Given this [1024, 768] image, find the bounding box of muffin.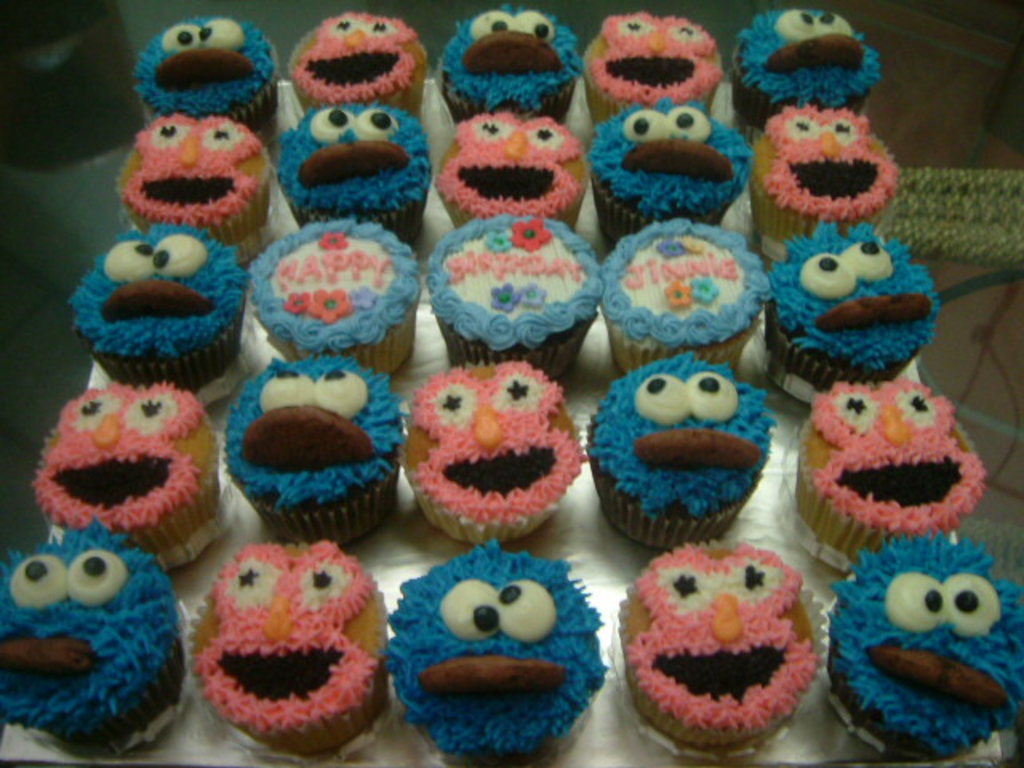
crop(394, 360, 581, 544).
